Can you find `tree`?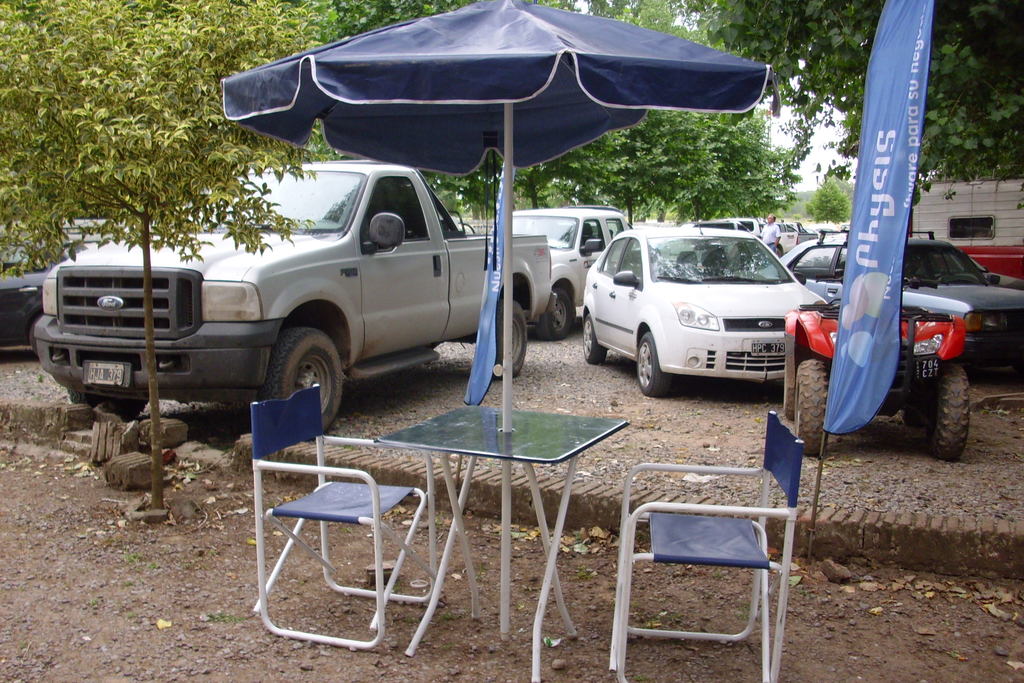
Yes, bounding box: region(0, 0, 356, 529).
